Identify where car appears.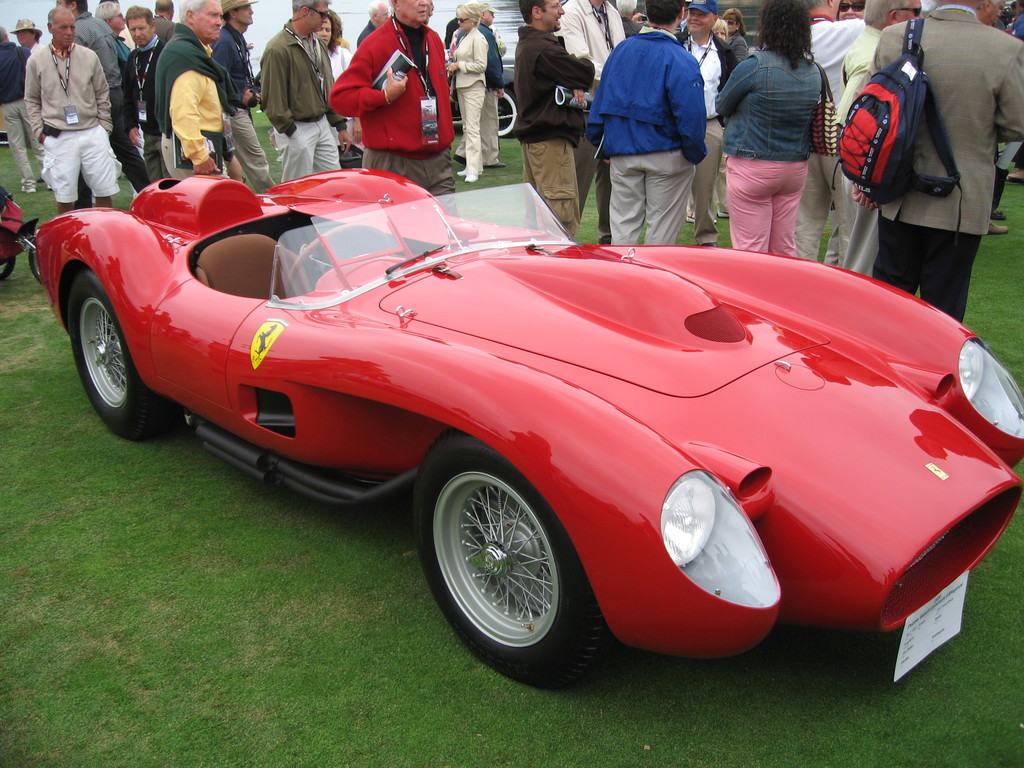
Appears at crop(453, 65, 520, 140).
